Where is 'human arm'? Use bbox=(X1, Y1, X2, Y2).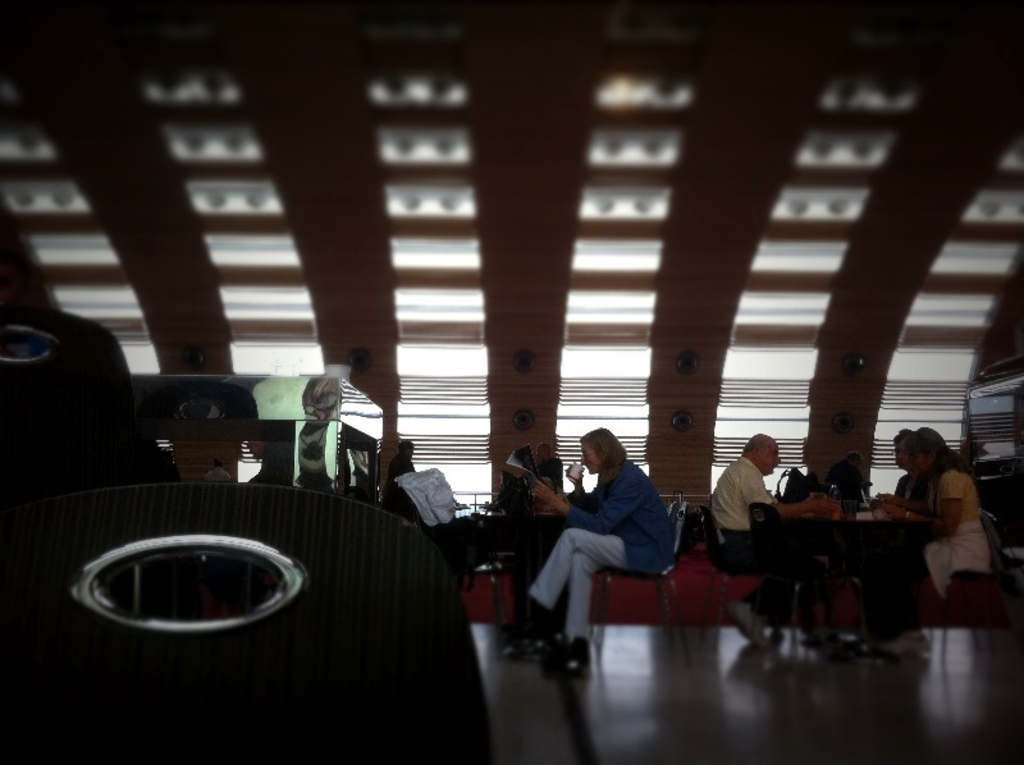
bbox=(869, 484, 932, 513).
